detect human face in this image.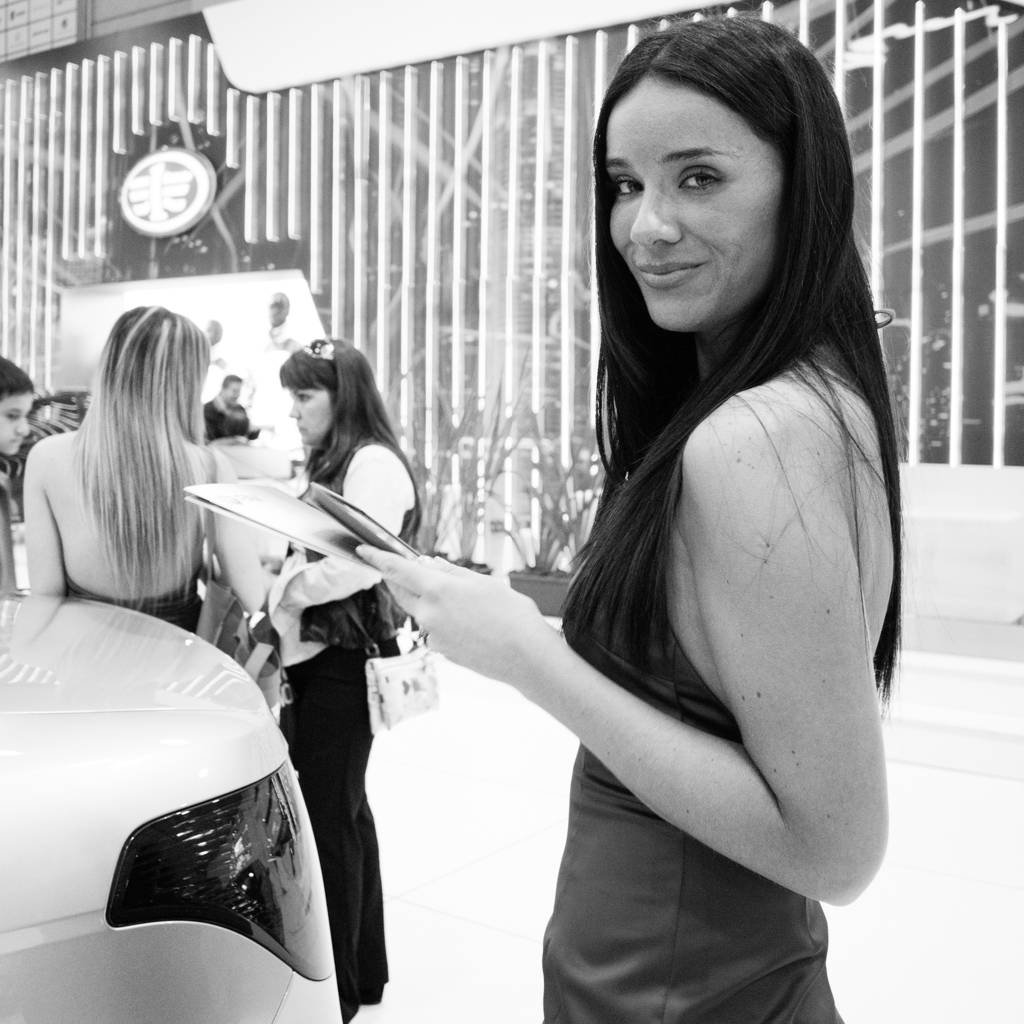
Detection: detection(606, 75, 787, 332).
